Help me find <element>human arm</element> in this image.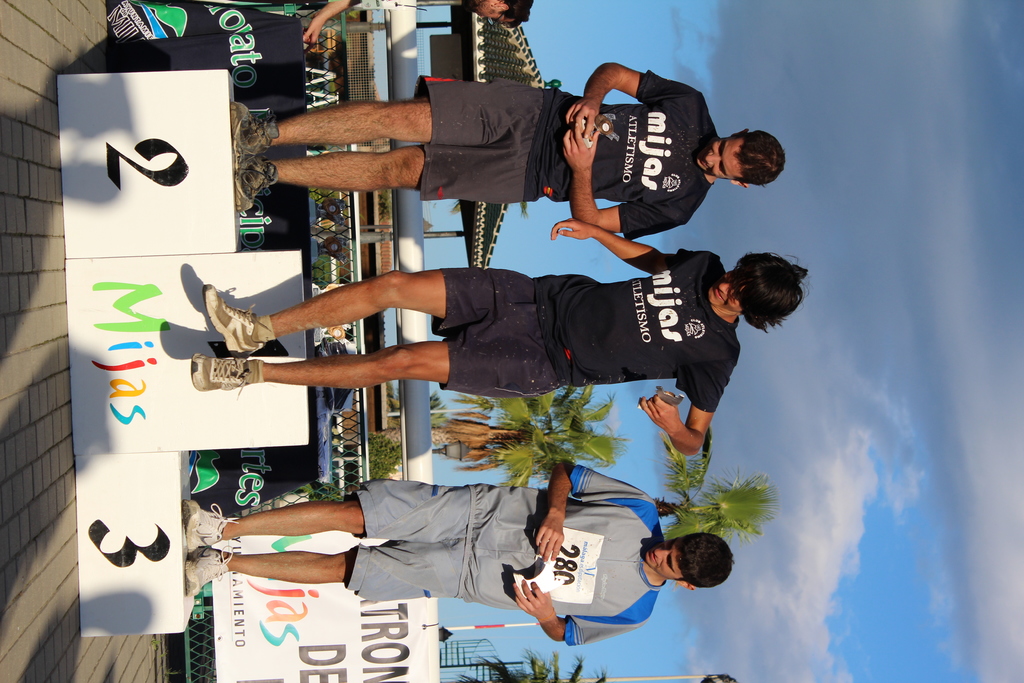
Found it: select_region(538, 462, 653, 556).
